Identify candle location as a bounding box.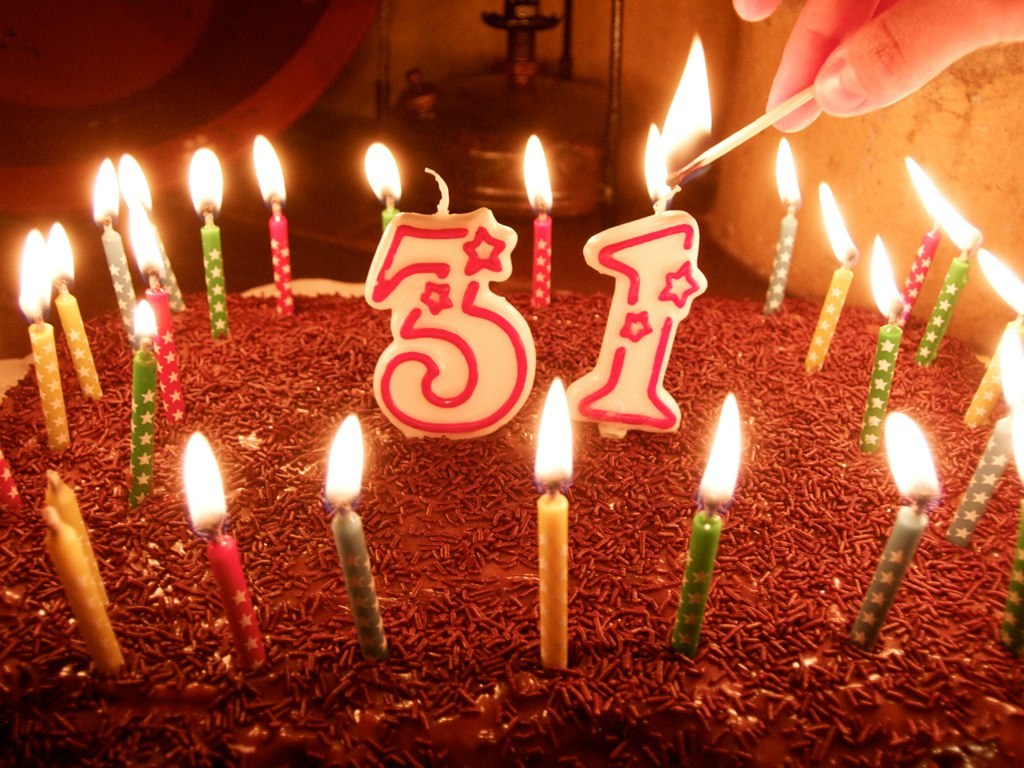
(x1=366, y1=139, x2=399, y2=231).
